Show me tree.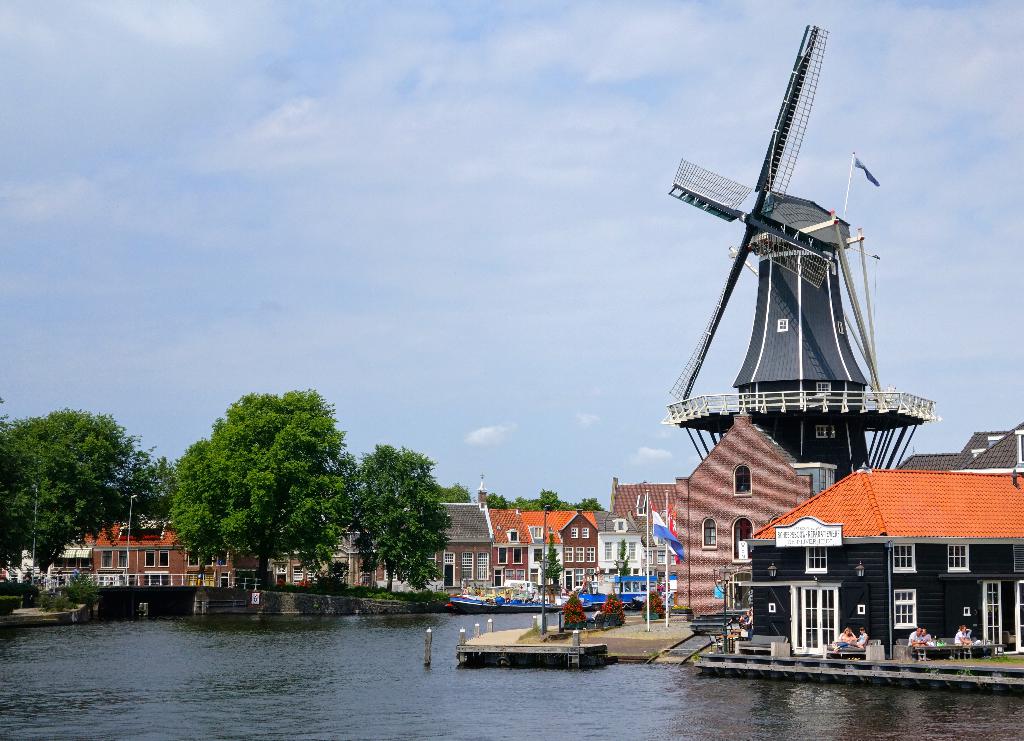
tree is here: x1=353, y1=438, x2=451, y2=593.
